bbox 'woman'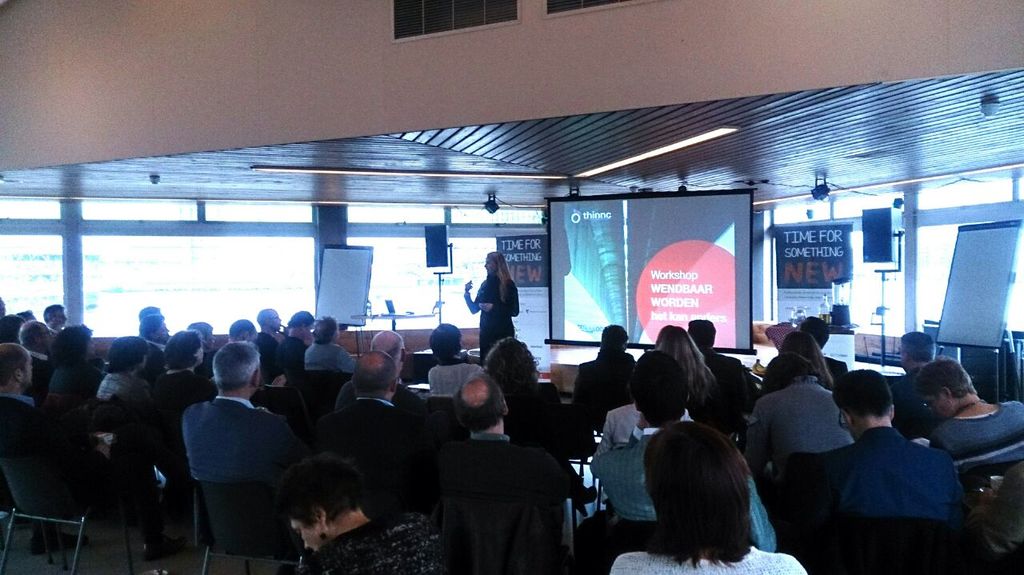
484 337 598 515
